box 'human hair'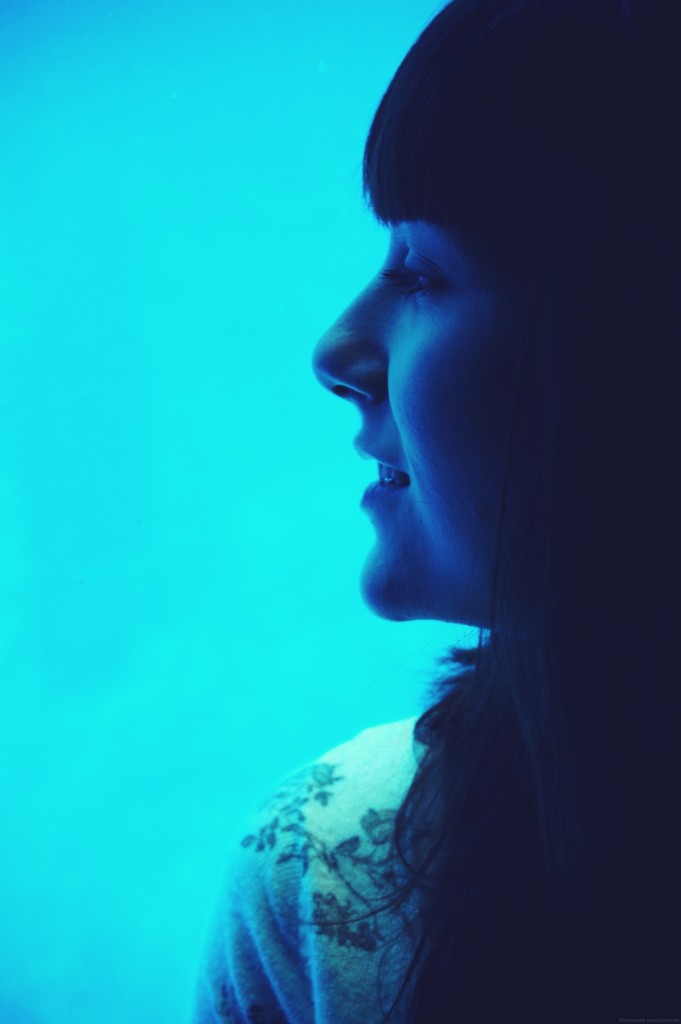
Rect(361, 0, 680, 1023)
